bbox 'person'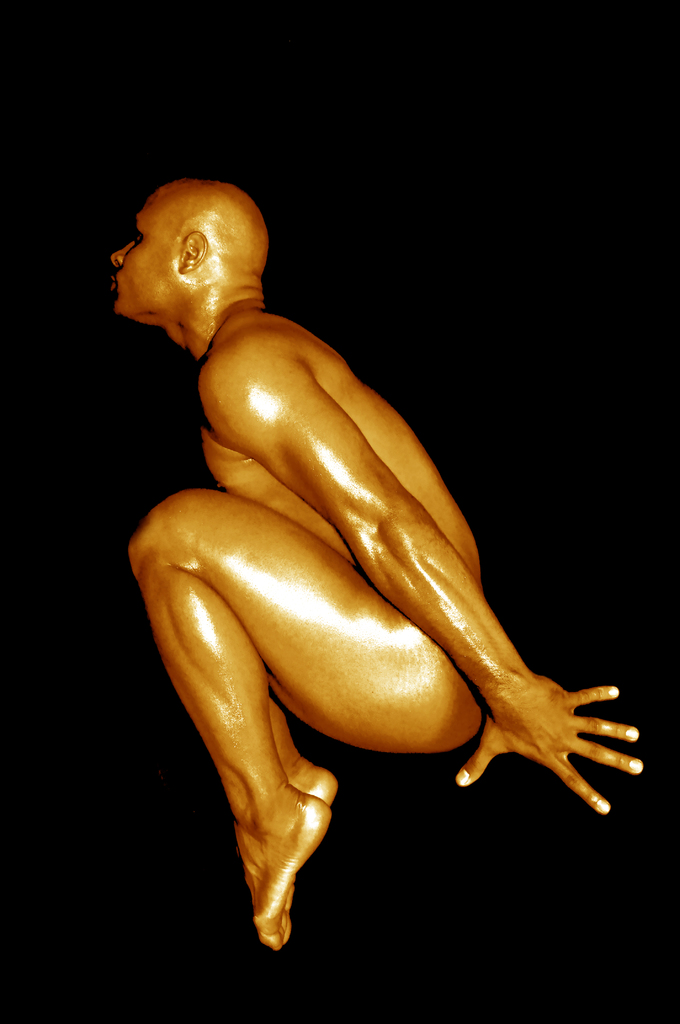
122:148:650:927
